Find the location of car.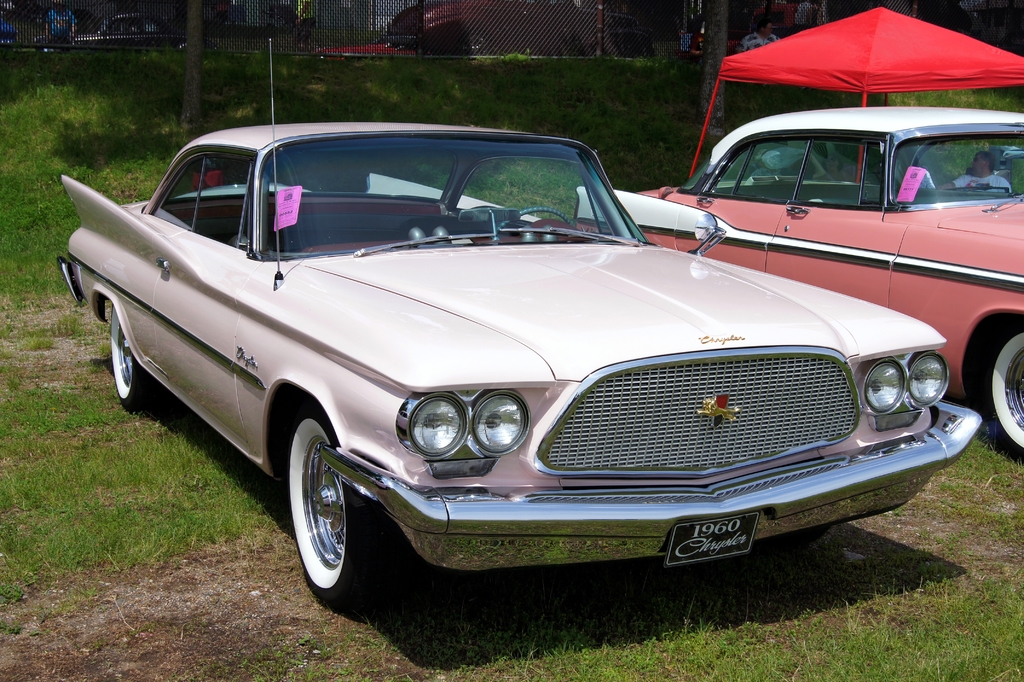
Location: BBox(81, 130, 966, 622).
